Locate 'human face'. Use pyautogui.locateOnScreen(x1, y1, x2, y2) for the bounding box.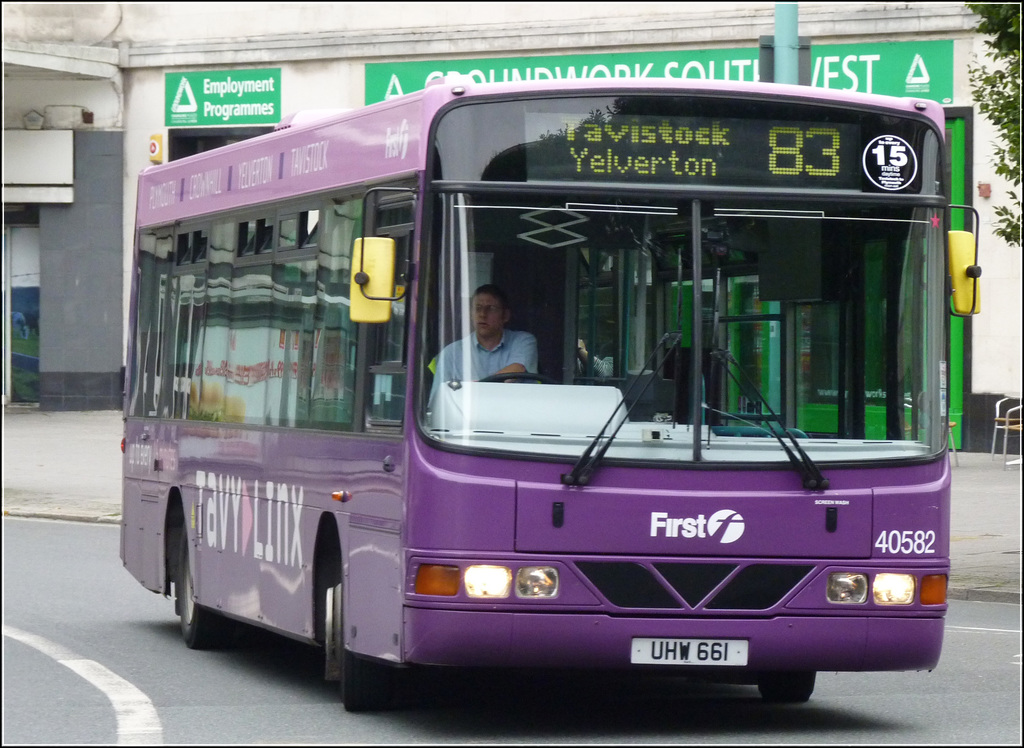
pyautogui.locateOnScreen(468, 291, 501, 333).
